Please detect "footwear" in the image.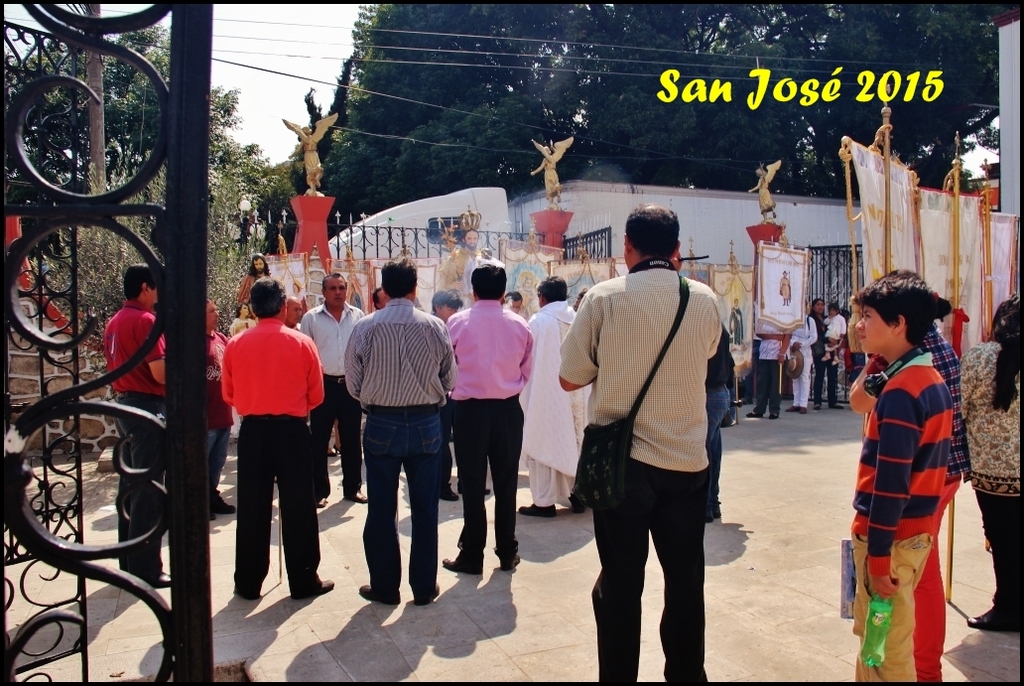
964,604,1021,630.
